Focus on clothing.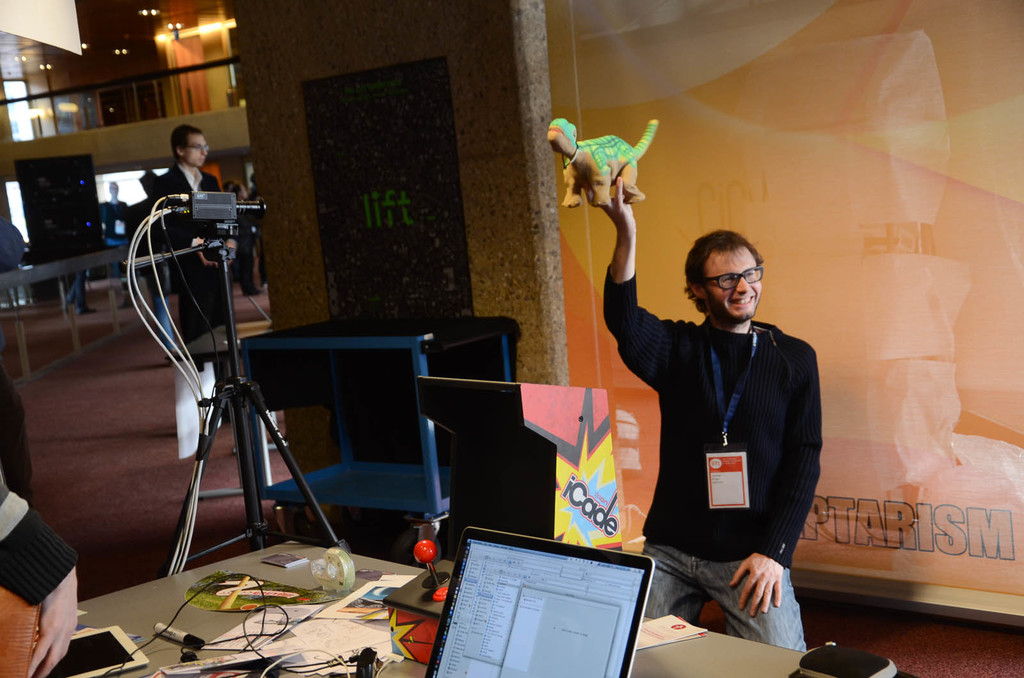
Focused at x1=600, y1=268, x2=826, y2=651.
